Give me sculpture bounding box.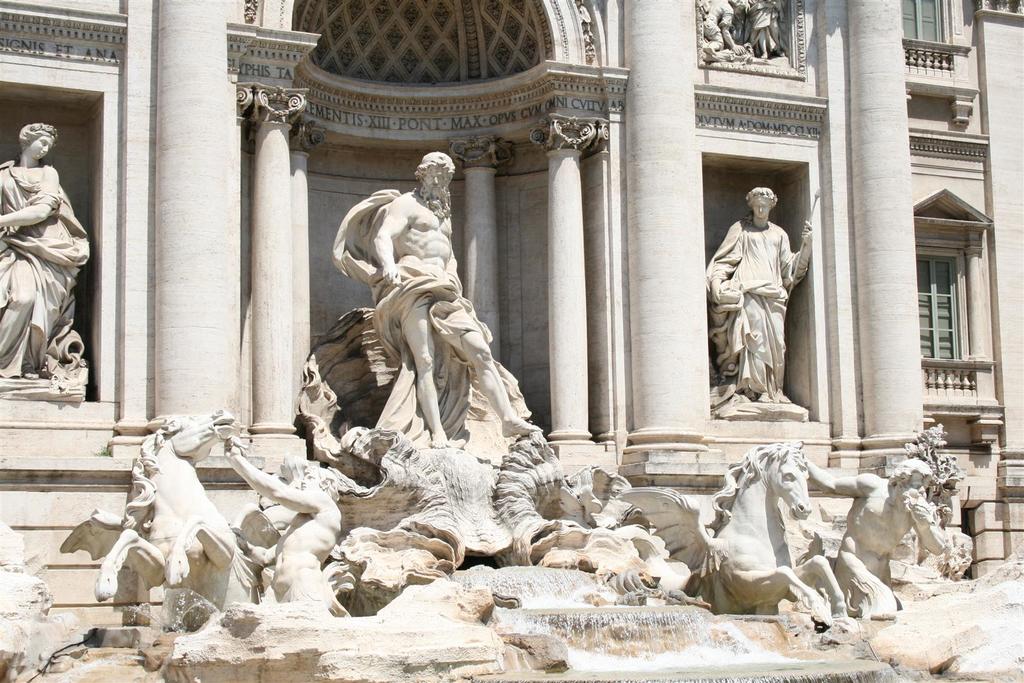
{"x1": 705, "y1": 185, "x2": 817, "y2": 408}.
